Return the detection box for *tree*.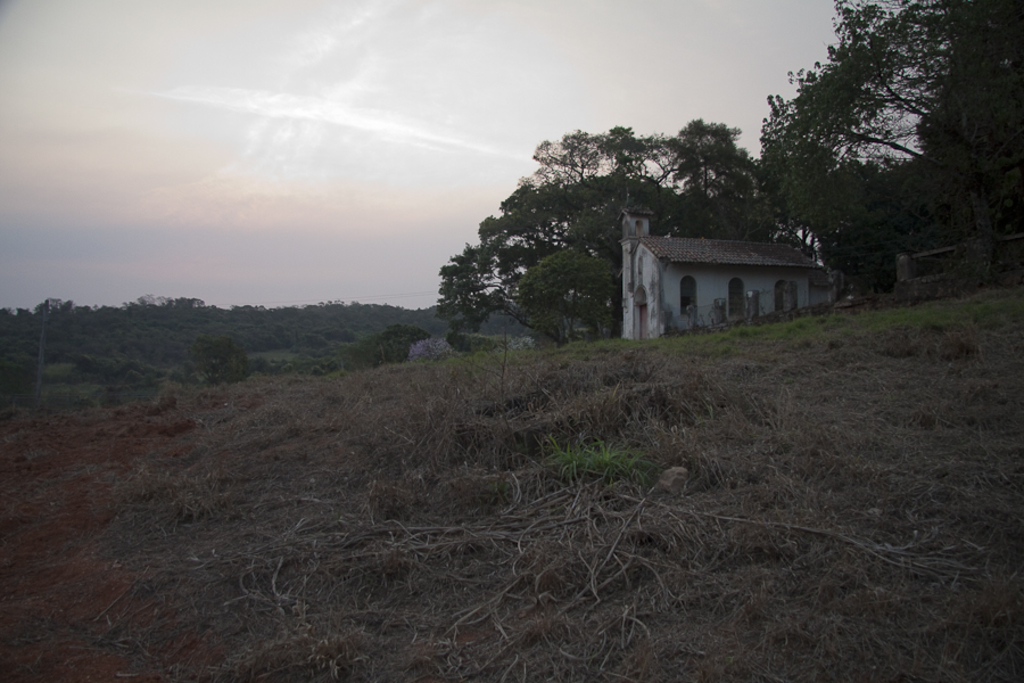
(759,0,1023,291).
